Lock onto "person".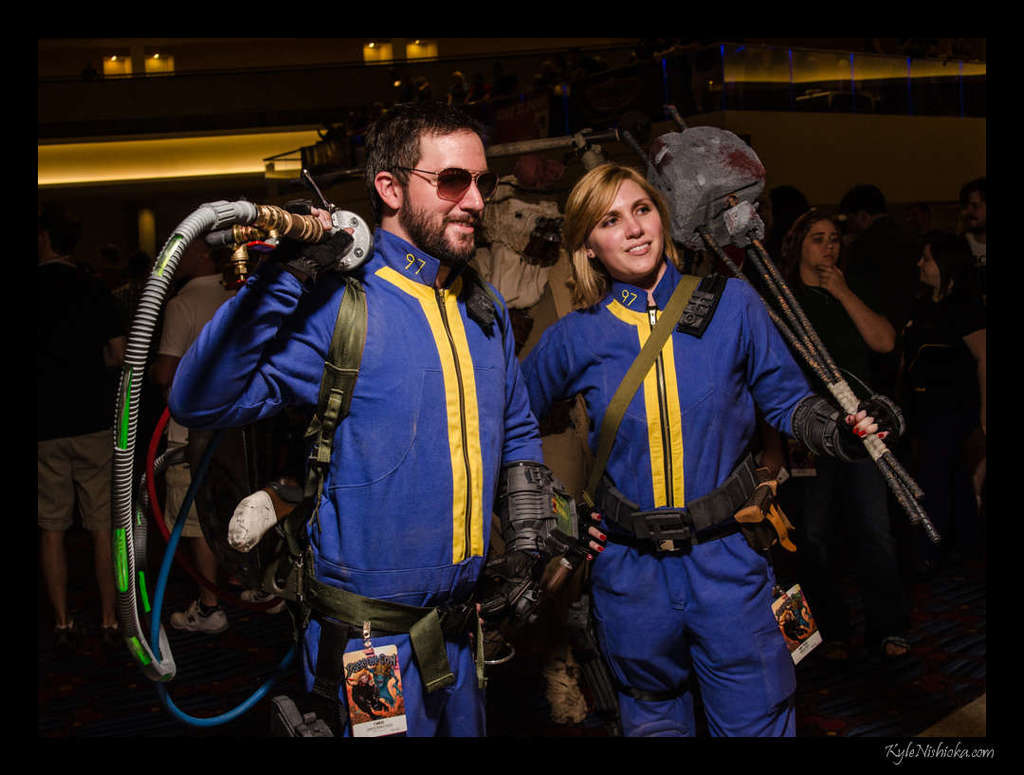
Locked: BBox(839, 181, 917, 274).
